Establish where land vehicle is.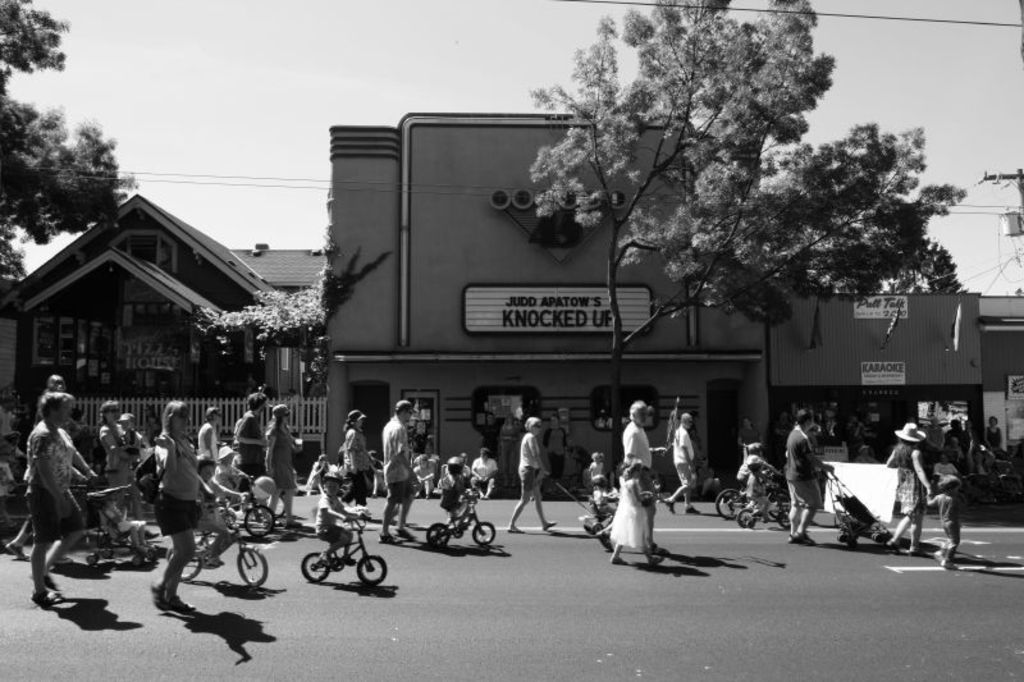
Established at region(737, 496, 792, 534).
